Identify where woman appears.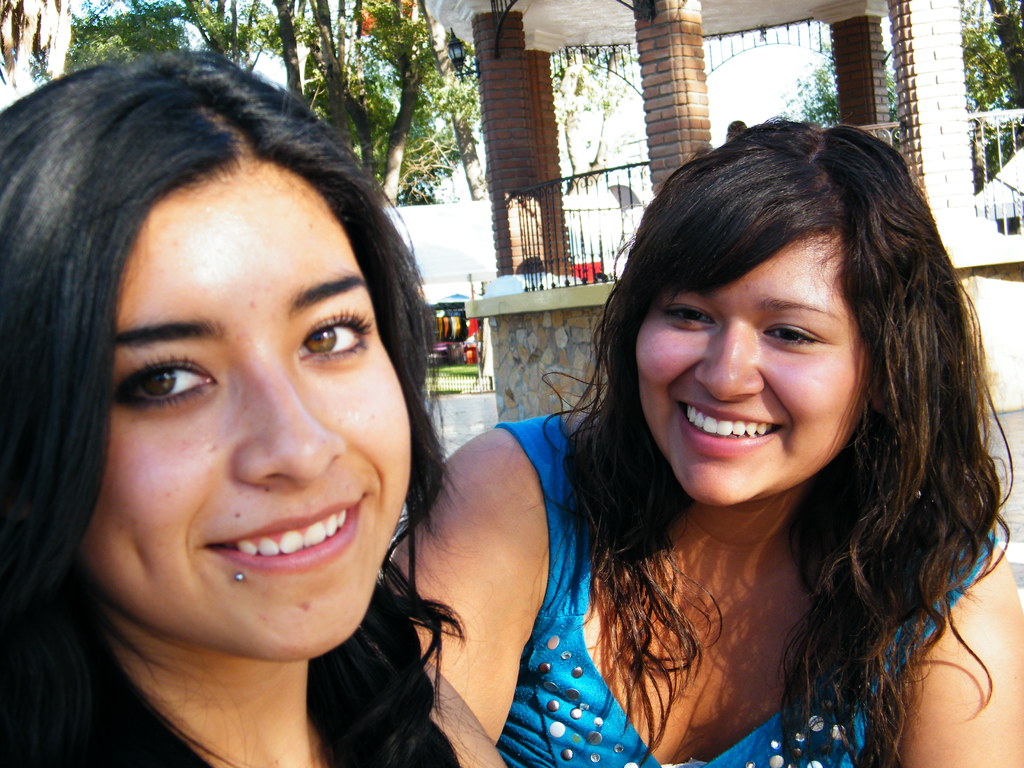
Appears at detection(0, 47, 470, 767).
